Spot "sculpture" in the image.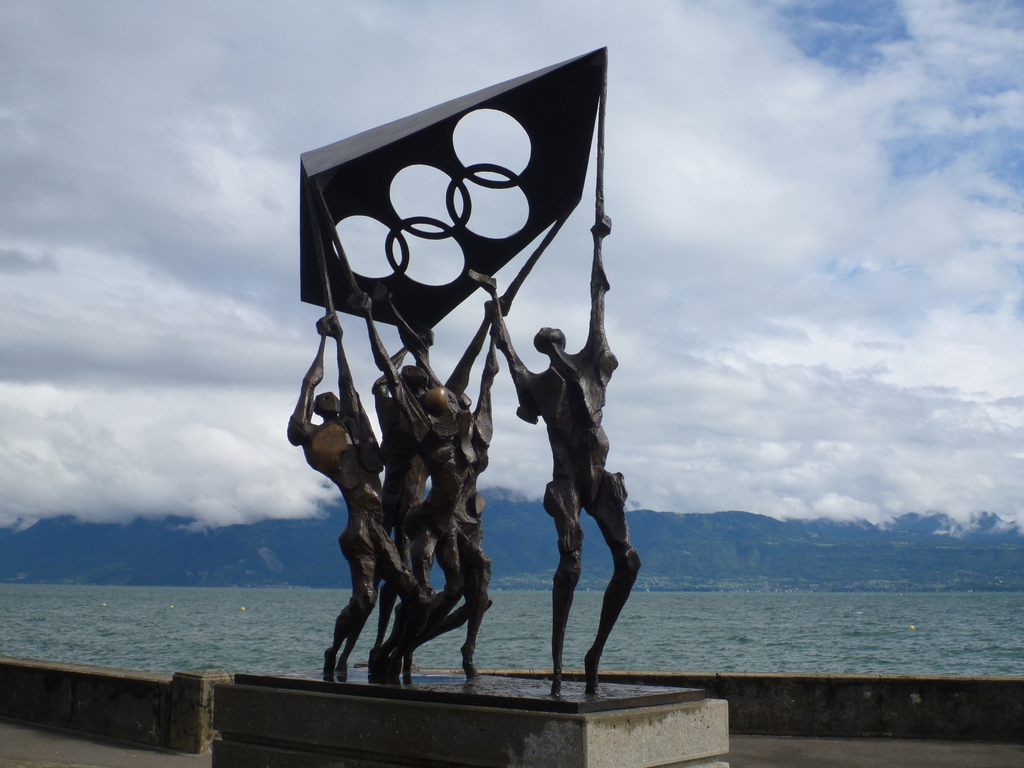
"sculpture" found at bbox=(509, 253, 641, 660).
